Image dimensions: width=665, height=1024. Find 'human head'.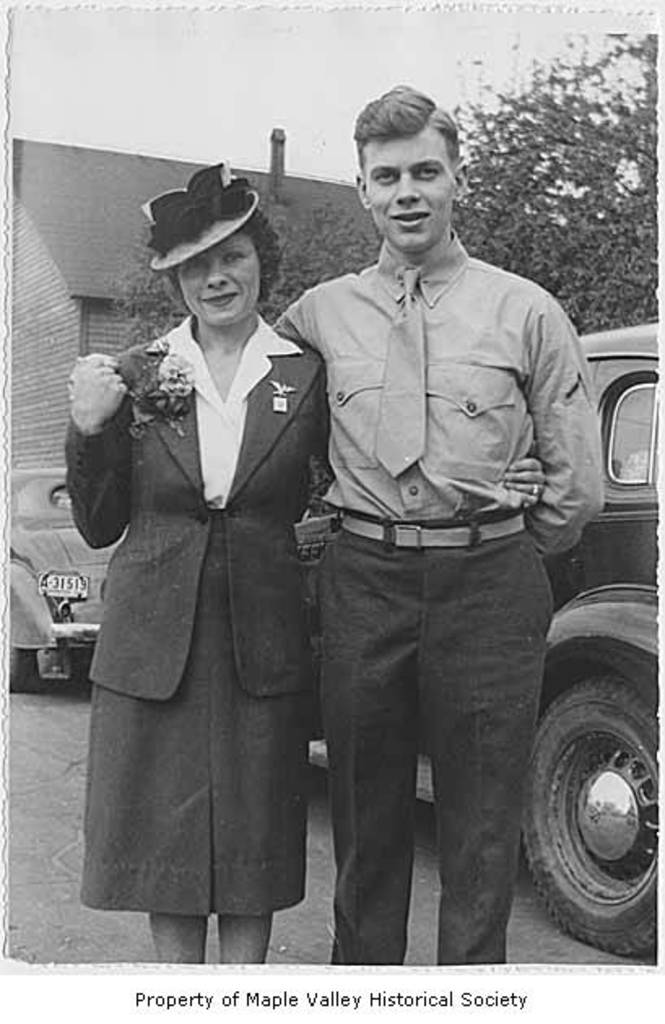
<region>148, 156, 281, 330</region>.
